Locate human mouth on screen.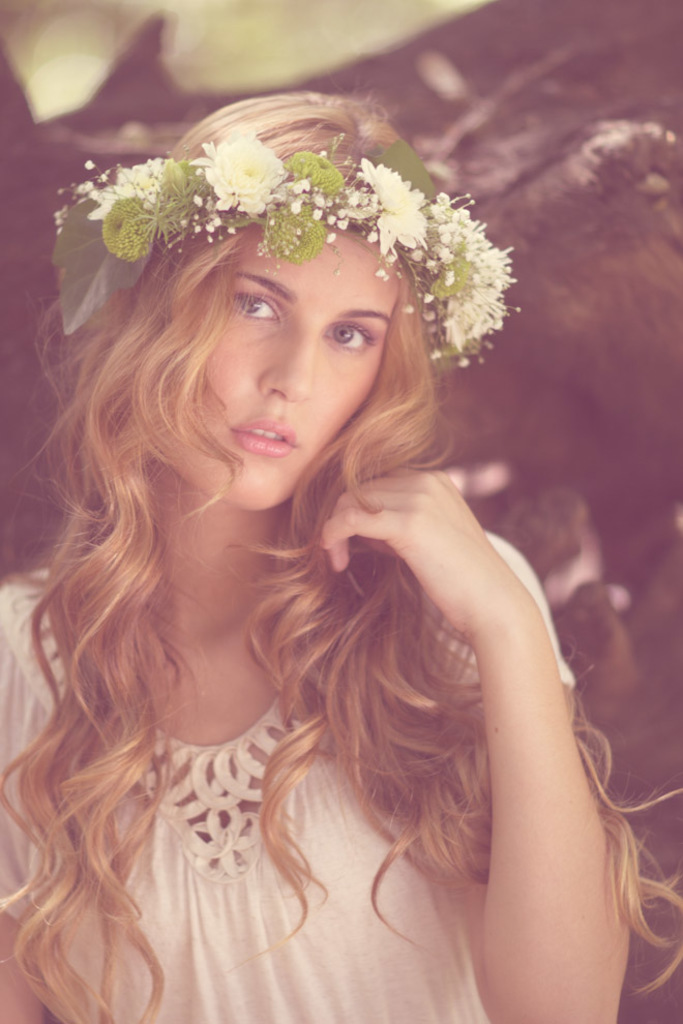
On screen at box(236, 417, 296, 449).
